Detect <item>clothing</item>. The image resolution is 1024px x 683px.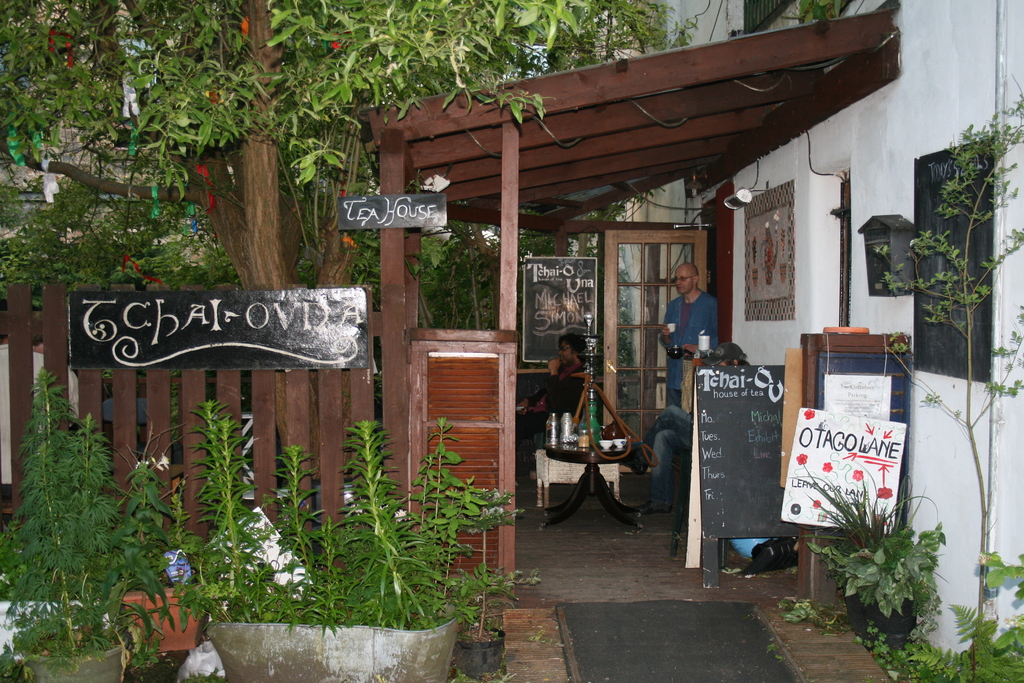
region(660, 287, 719, 407).
